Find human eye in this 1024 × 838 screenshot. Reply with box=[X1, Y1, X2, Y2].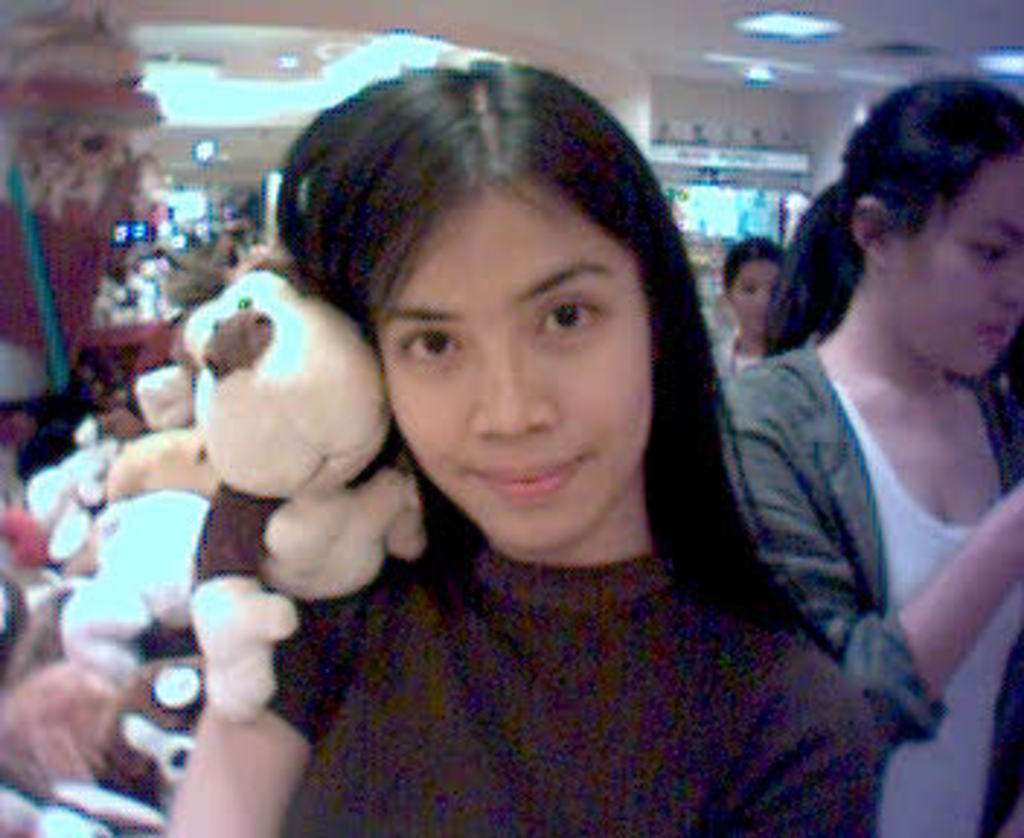
box=[532, 294, 608, 340].
